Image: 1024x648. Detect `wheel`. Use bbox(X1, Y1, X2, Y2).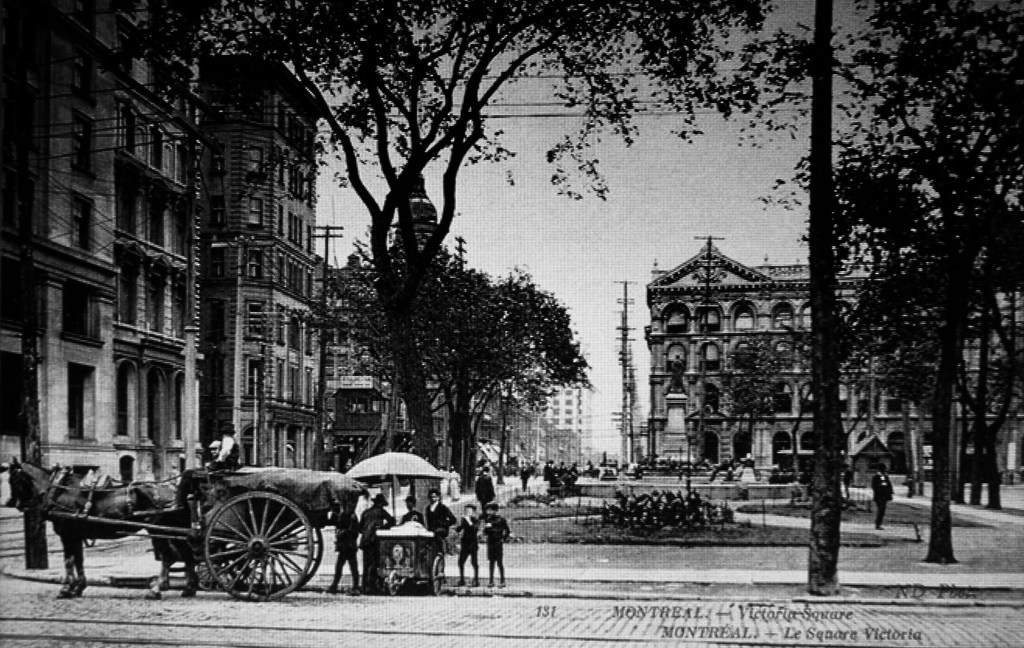
bbox(243, 522, 325, 594).
